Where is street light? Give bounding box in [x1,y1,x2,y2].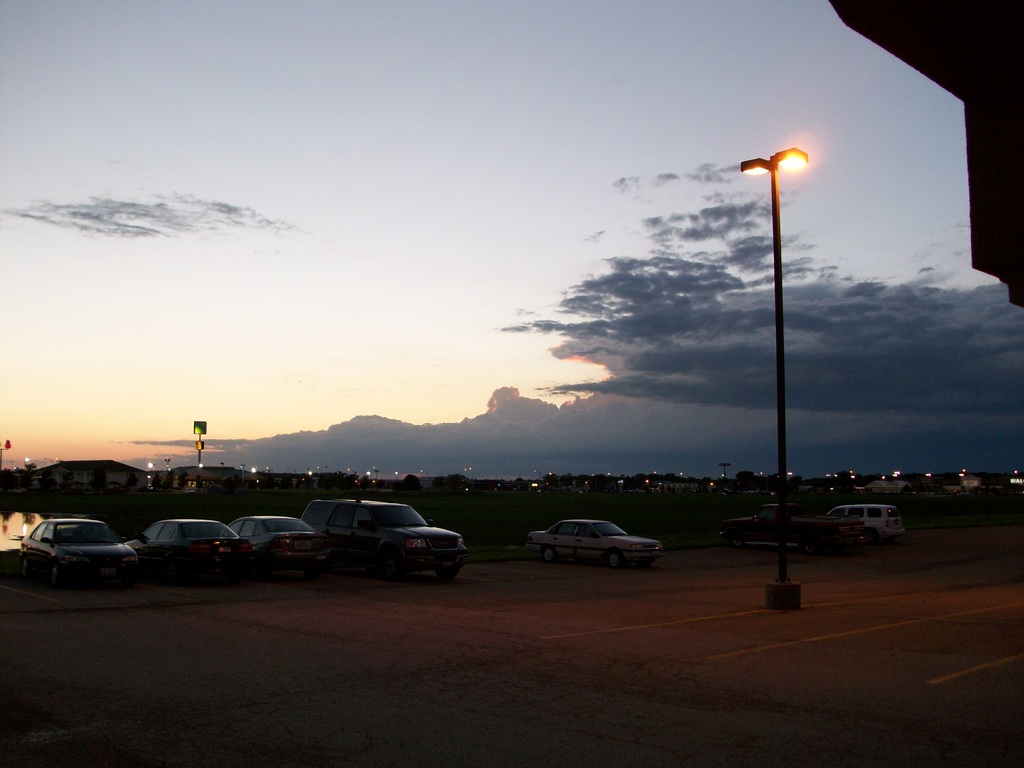
[735,148,812,618].
